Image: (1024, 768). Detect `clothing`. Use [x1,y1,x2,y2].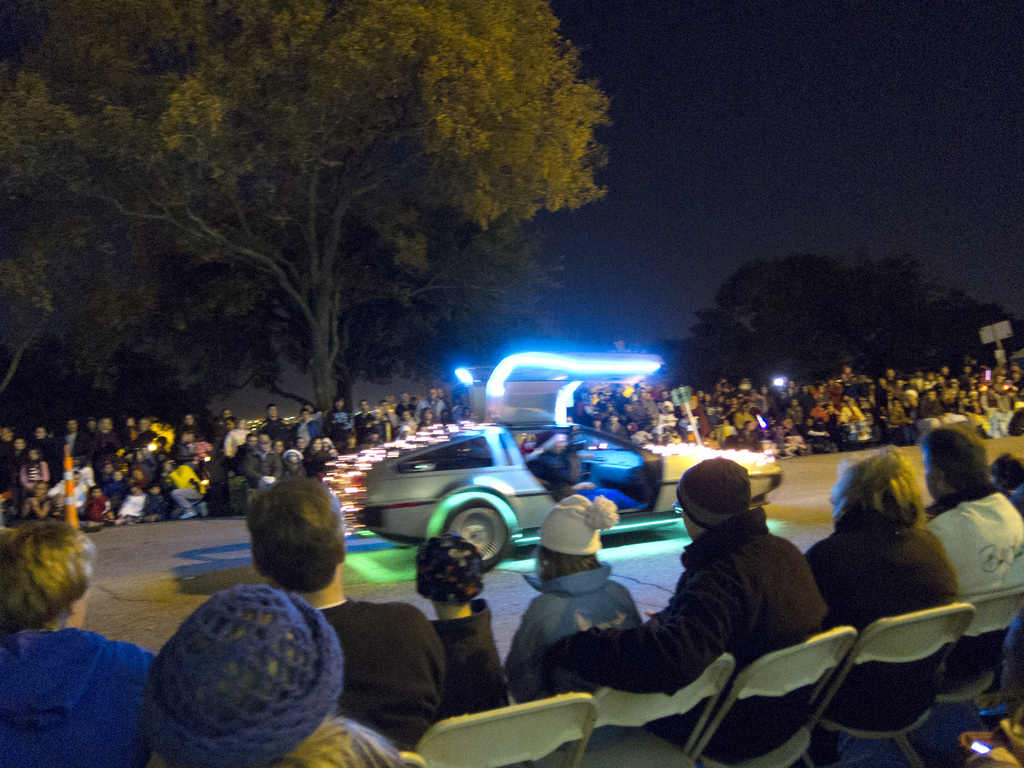
[287,716,401,767].
